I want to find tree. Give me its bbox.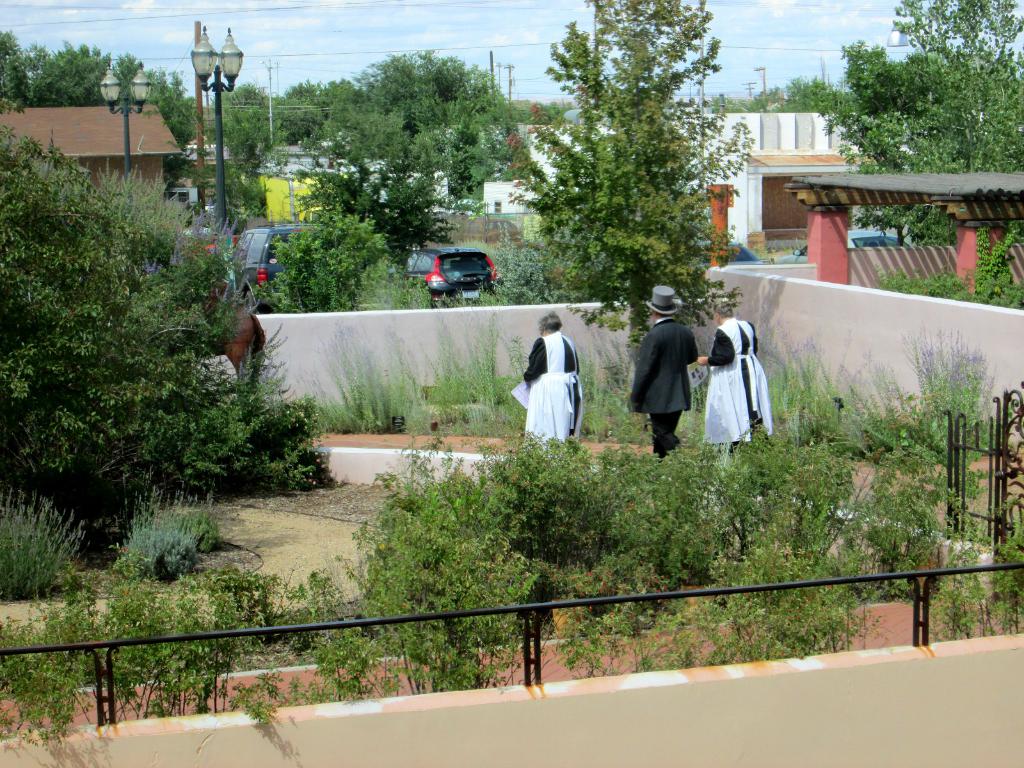
[278,74,312,145].
